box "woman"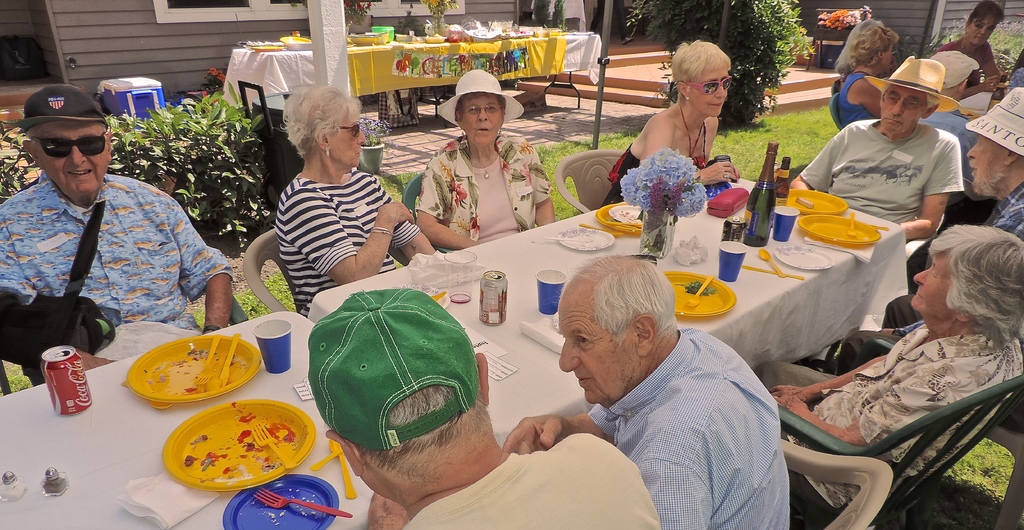
{"x1": 831, "y1": 12, "x2": 975, "y2": 173}
